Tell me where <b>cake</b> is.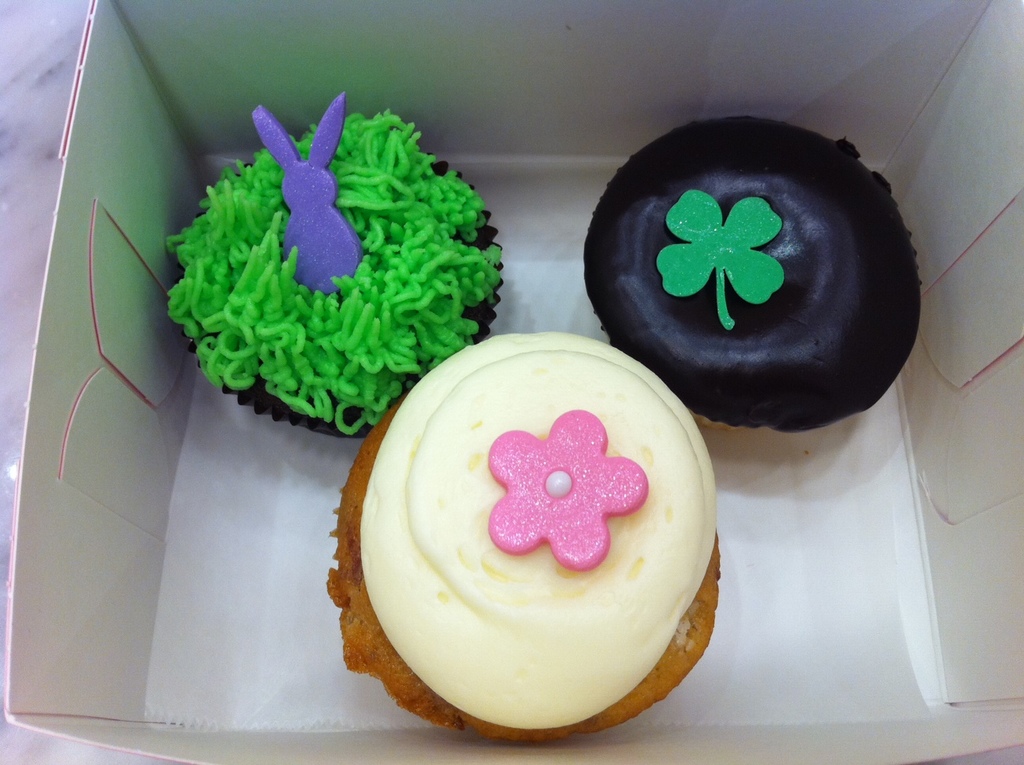
<b>cake</b> is at select_region(318, 331, 719, 747).
